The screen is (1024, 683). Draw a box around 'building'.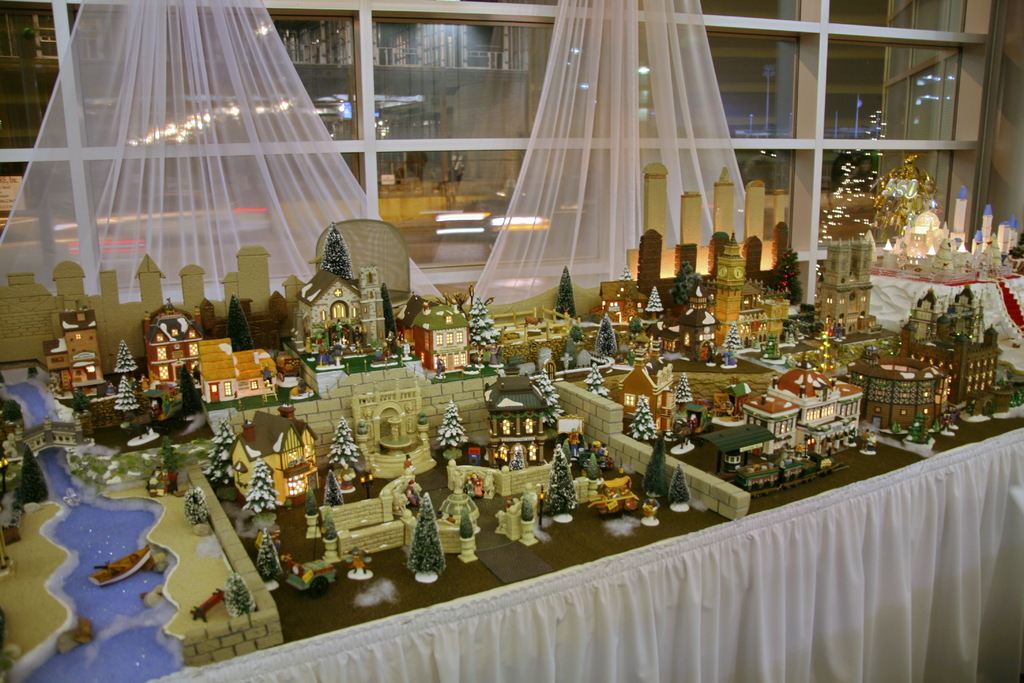
region(226, 408, 323, 512).
